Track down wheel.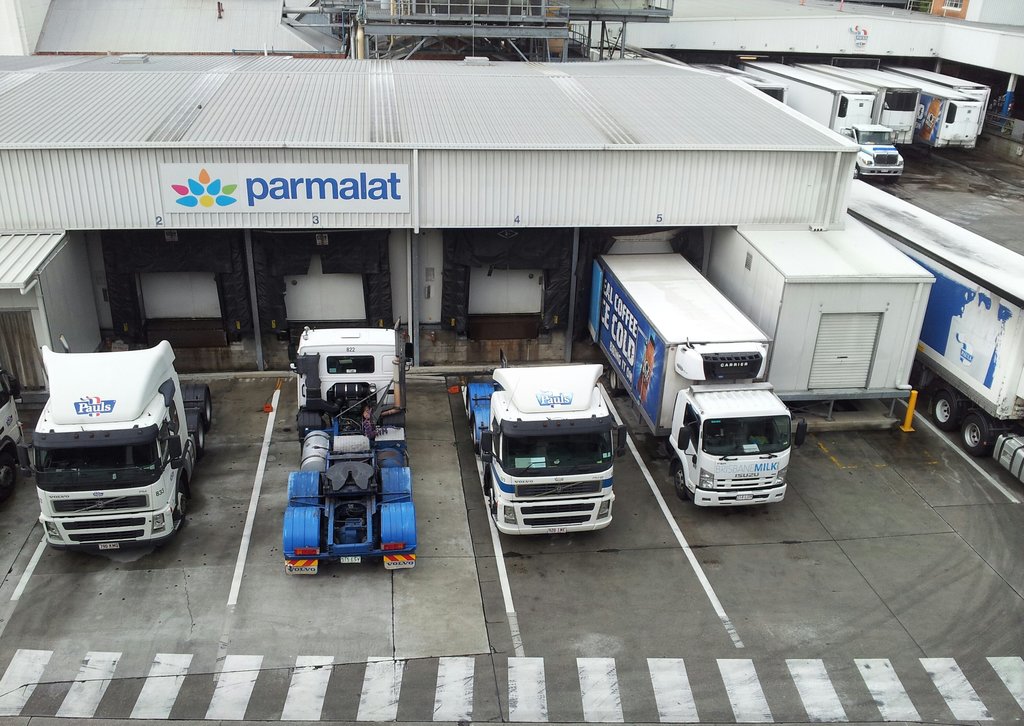
Tracked to [956,414,984,456].
